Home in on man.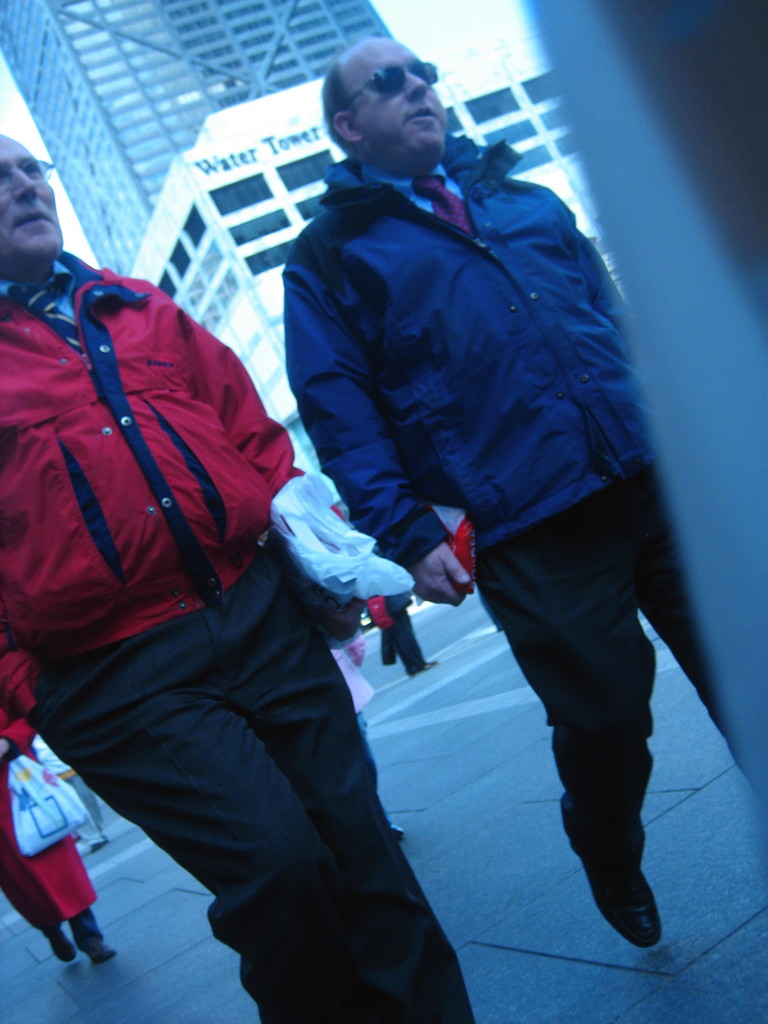
Homed in at left=0, top=125, right=476, bottom=1023.
